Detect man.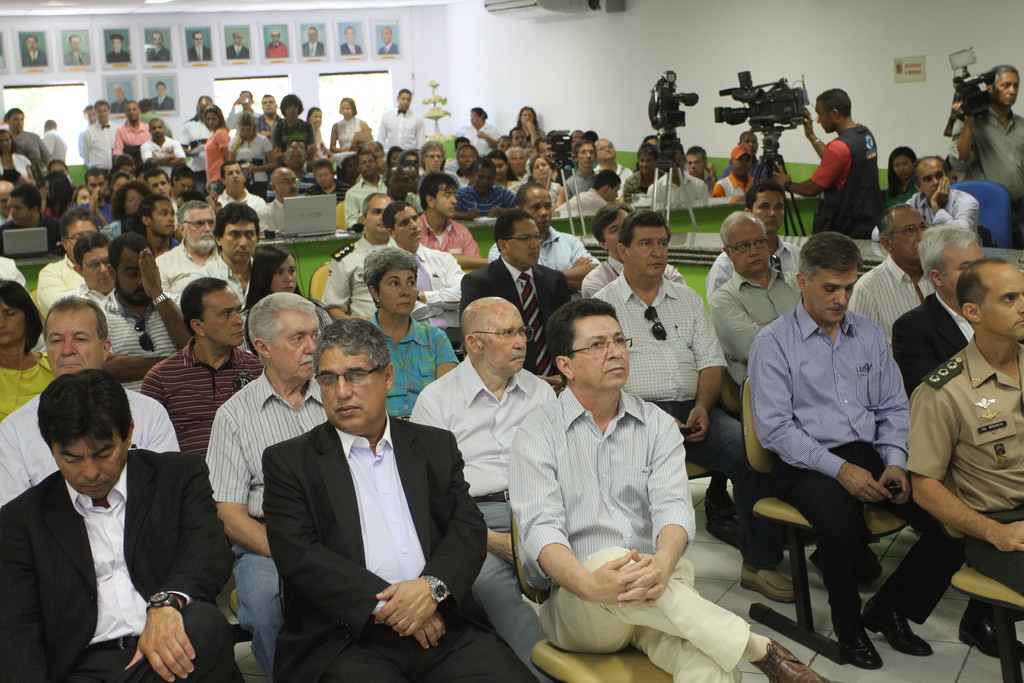
Detected at locate(126, 103, 140, 141).
